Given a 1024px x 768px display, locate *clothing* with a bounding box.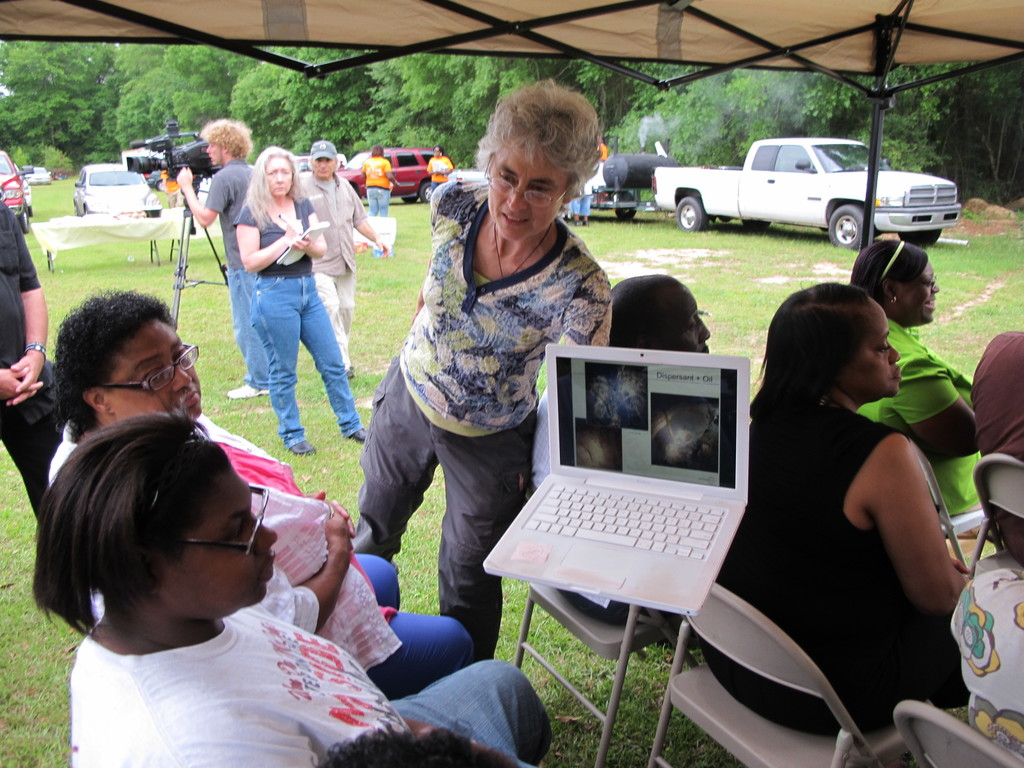
Located: (left=700, top=403, right=967, bottom=741).
